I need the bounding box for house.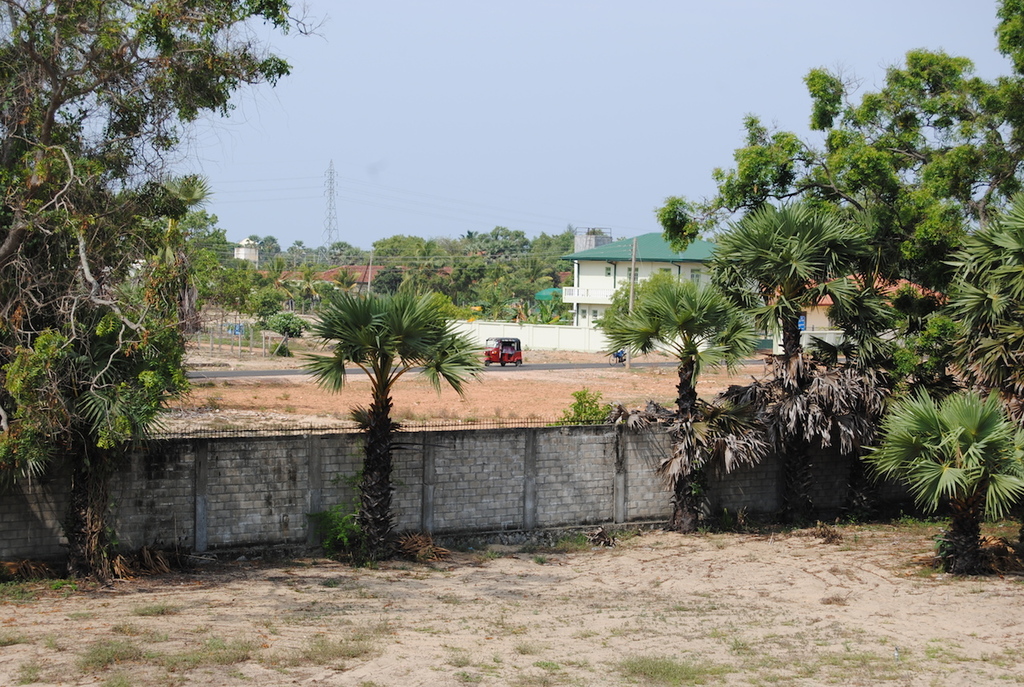
Here it is: [x1=558, y1=229, x2=772, y2=325].
